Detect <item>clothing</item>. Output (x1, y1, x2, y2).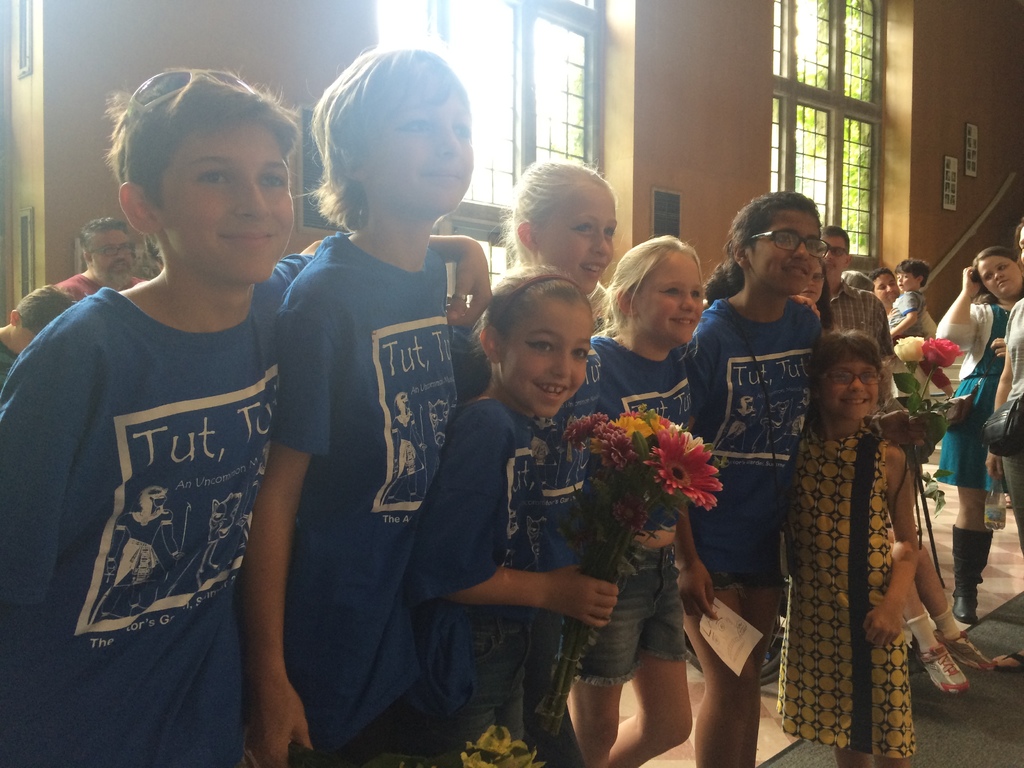
(0, 249, 314, 766).
